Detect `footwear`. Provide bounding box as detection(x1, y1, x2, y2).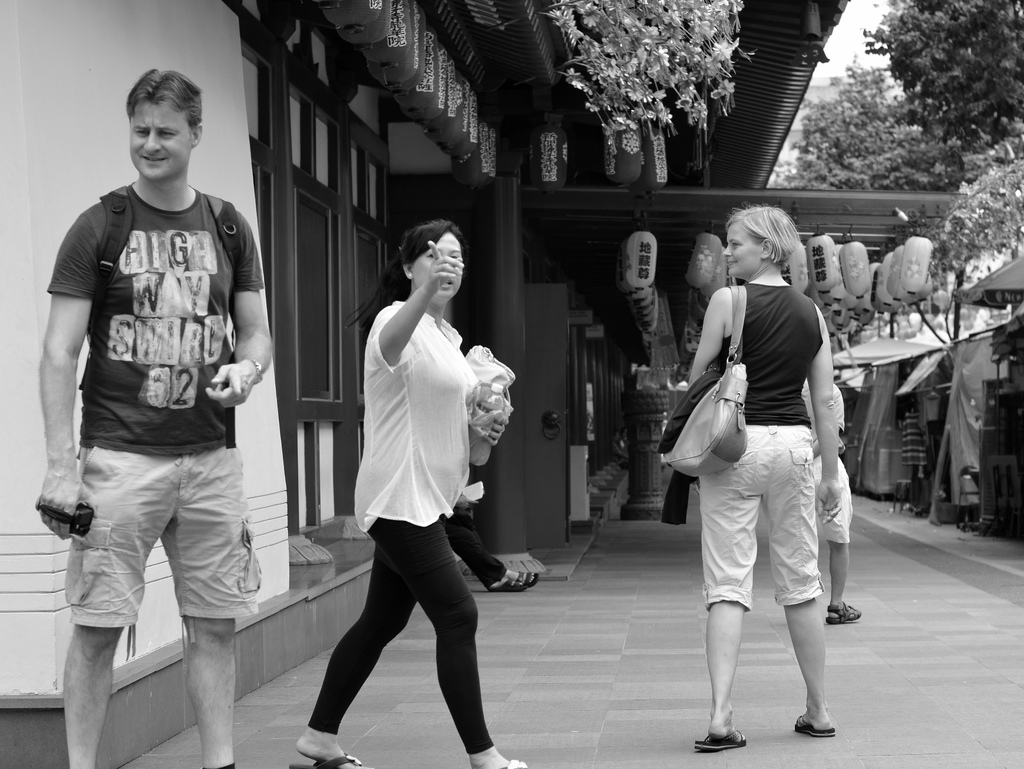
detection(488, 575, 527, 594).
